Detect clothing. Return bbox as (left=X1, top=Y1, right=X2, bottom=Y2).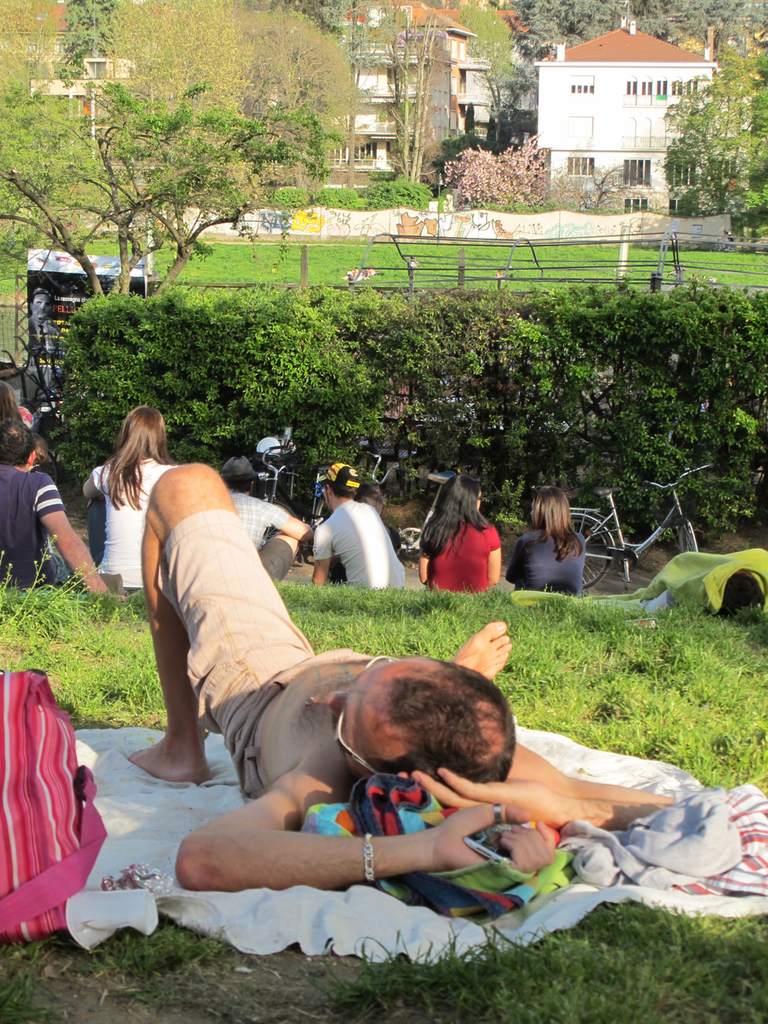
(left=308, top=496, right=414, bottom=591).
